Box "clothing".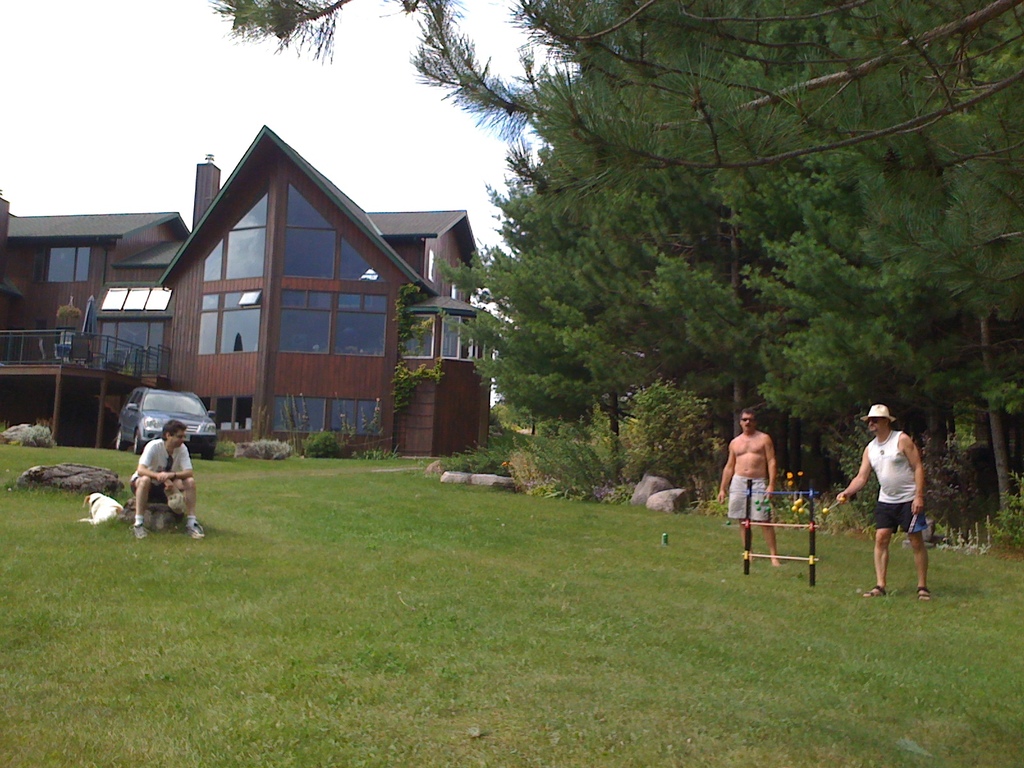
{"x1": 115, "y1": 420, "x2": 196, "y2": 530}.
